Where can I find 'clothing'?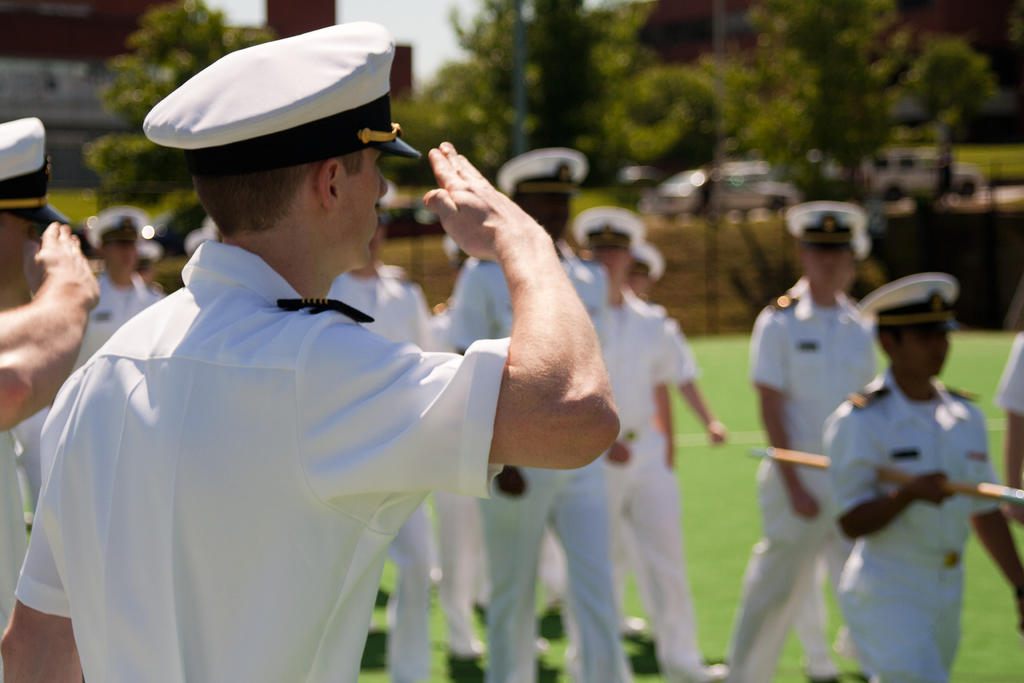
You can find it at 616, 286, 730, 674.
